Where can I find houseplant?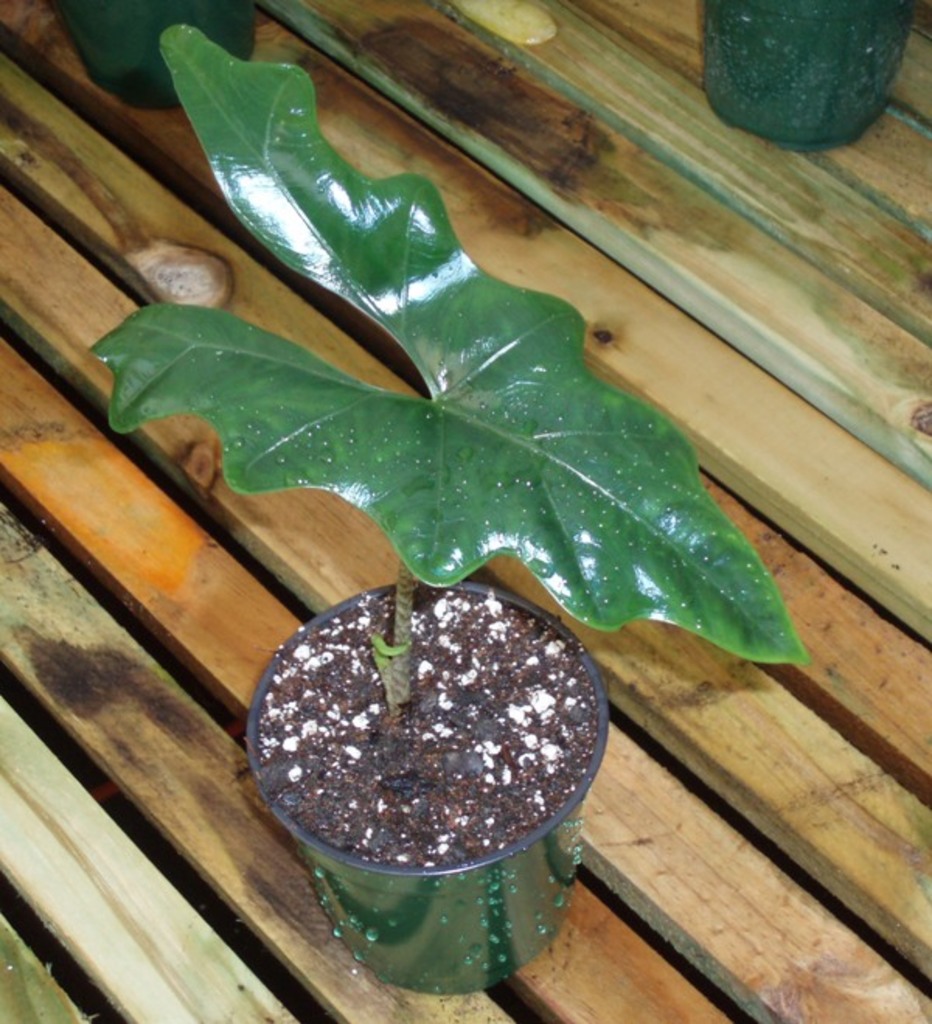
You can find it at left=87, top=28, right=805, bottom=999.
